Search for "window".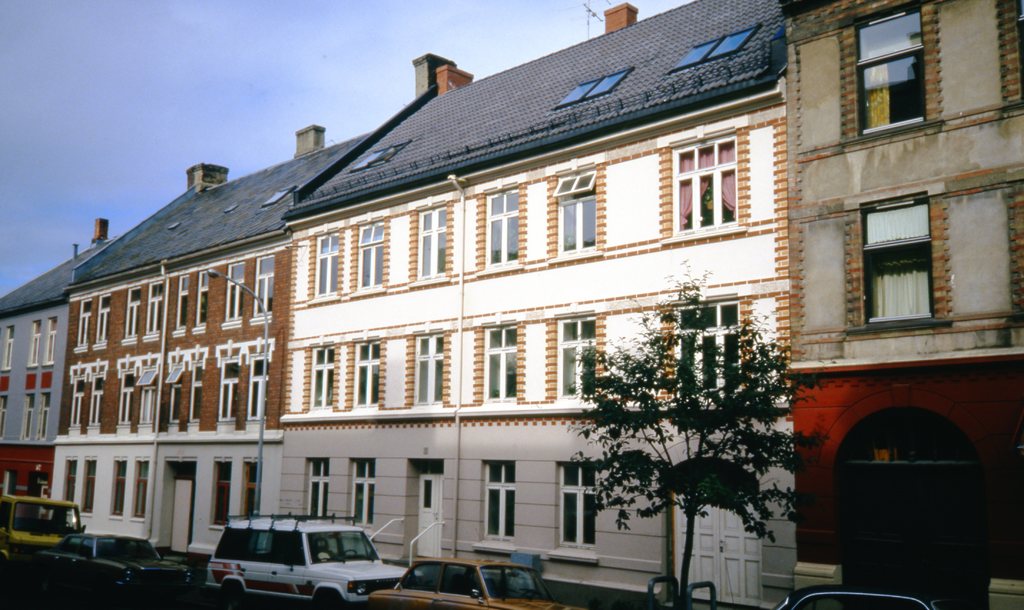
Found at bbox=[250, 345, 274, 420].
